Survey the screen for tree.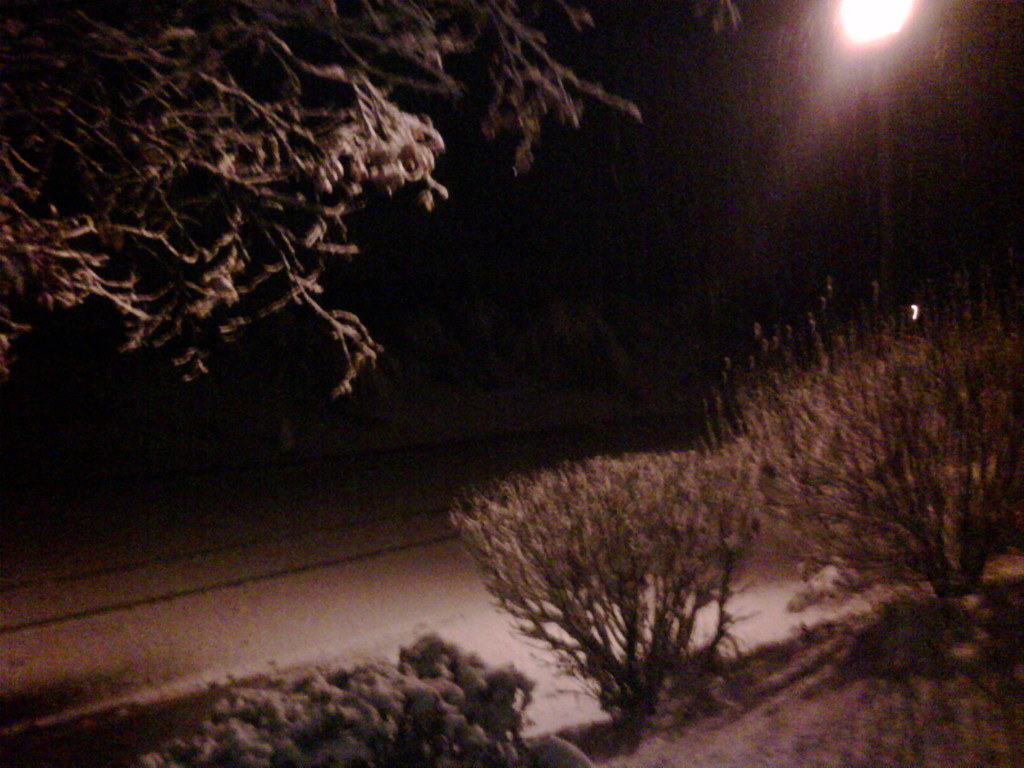
Survey found: (24, 12, 515, 449).
